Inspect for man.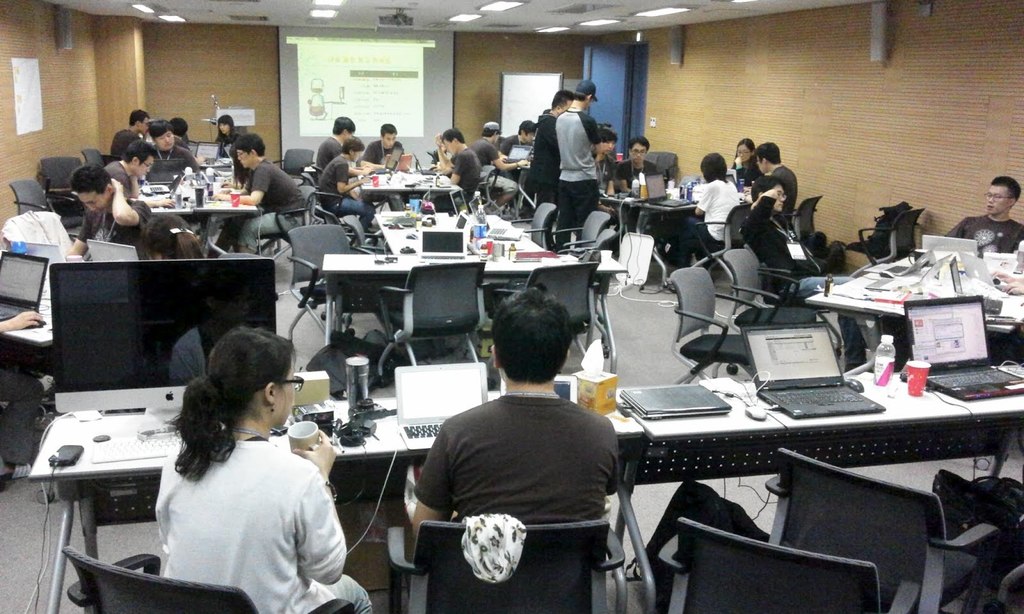
Inspection: pyautogui.locateOnScreen(737, 172, 857, 297).
